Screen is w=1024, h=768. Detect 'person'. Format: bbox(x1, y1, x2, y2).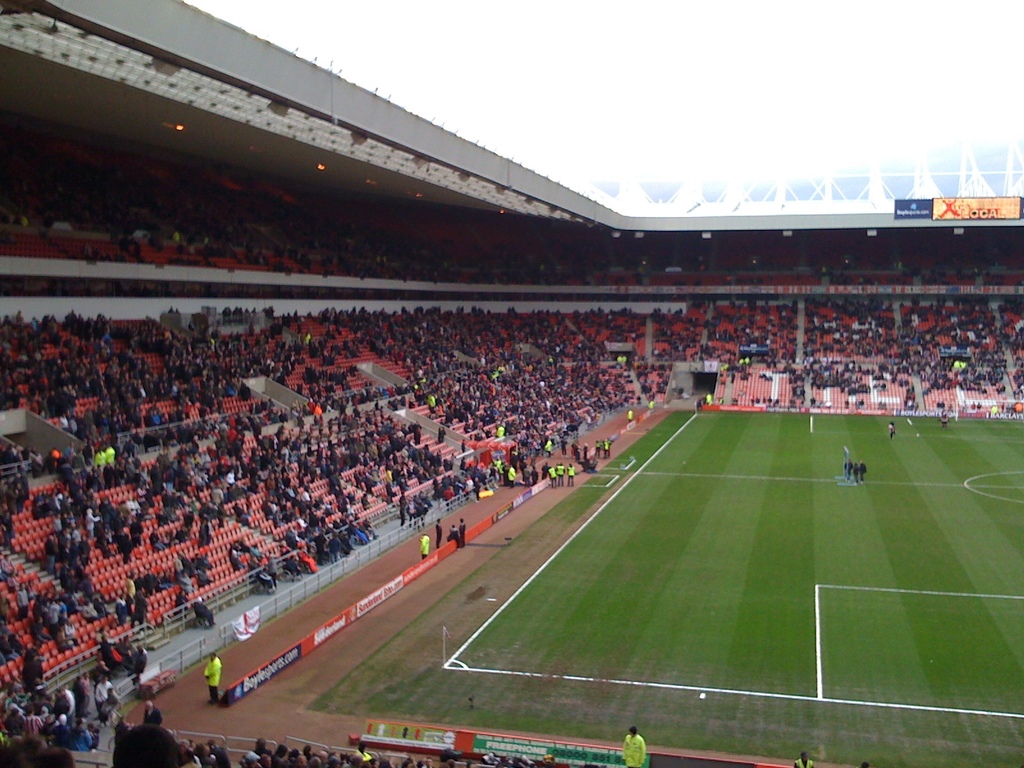
bbox(852, 460, 858, 484).
